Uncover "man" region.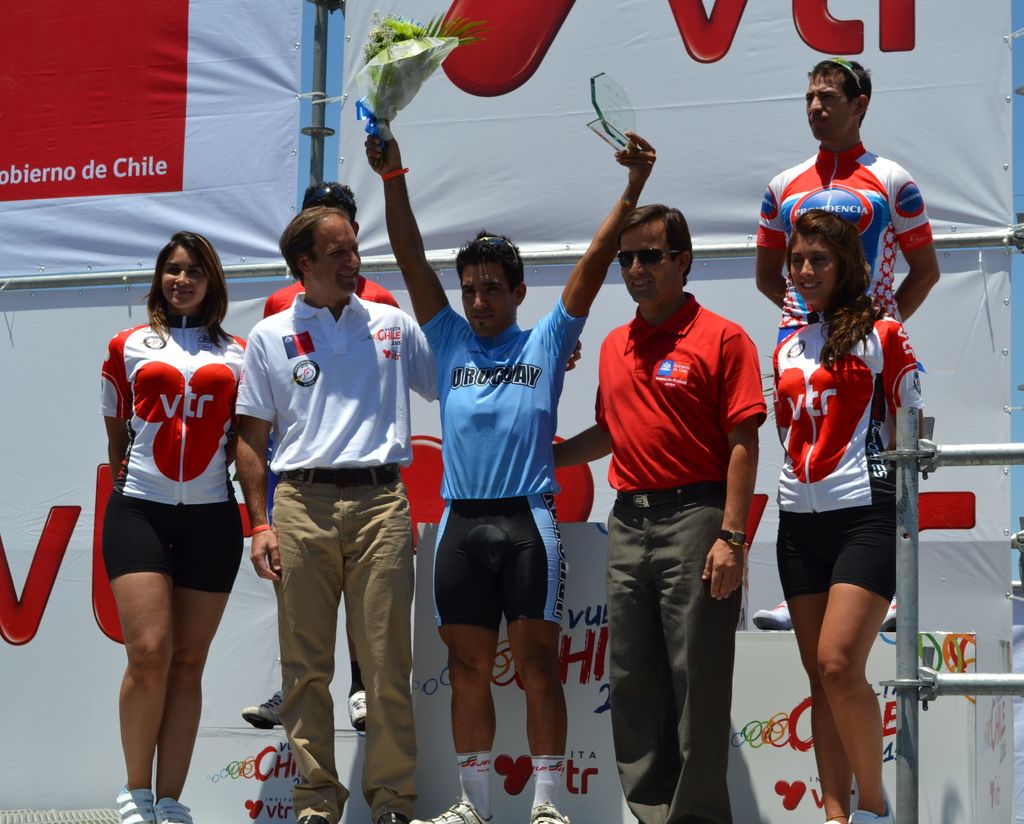
Uncovered: bbox=[233, 204, 582, 823].
